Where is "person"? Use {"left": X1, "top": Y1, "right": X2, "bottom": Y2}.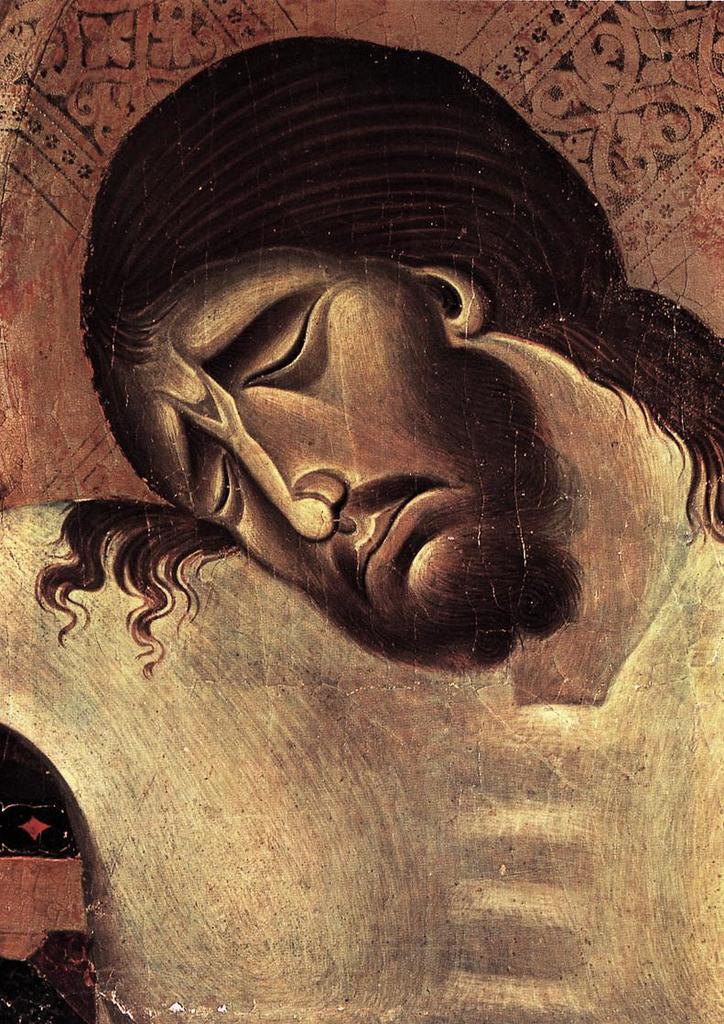
{"left": 0, "top": 35, "right": 723, "bottom": 1023}.
